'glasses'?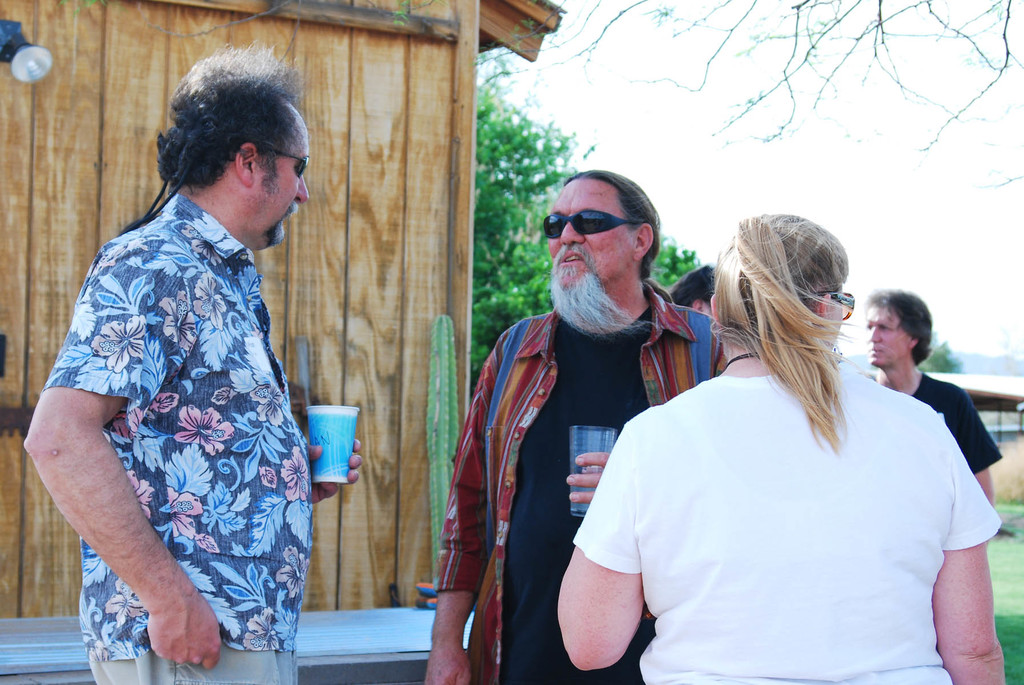
locate(810, 291, 856, 321)
